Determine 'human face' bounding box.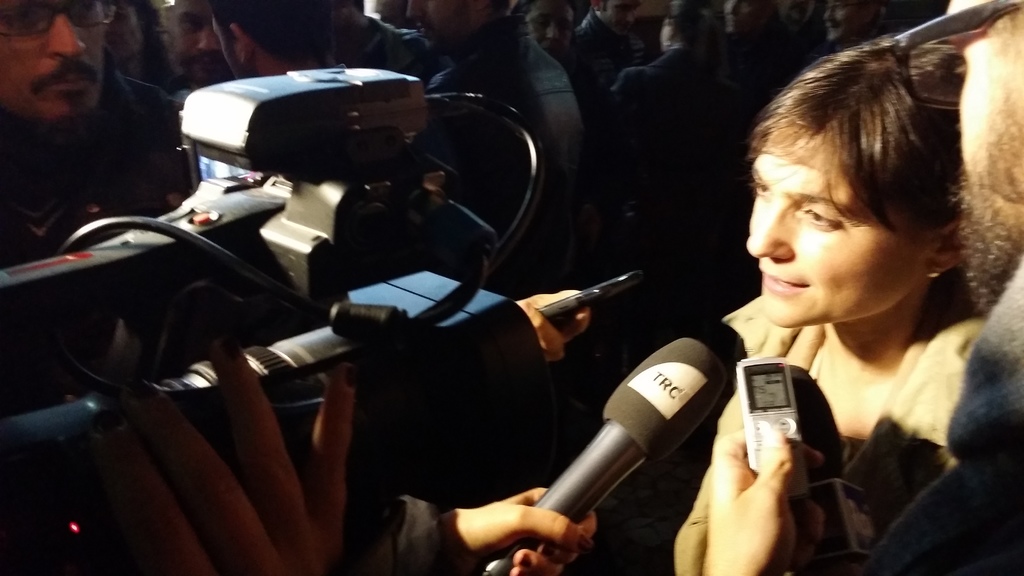
Determined: x1=814 y1=0 x2=859 y2=38.
